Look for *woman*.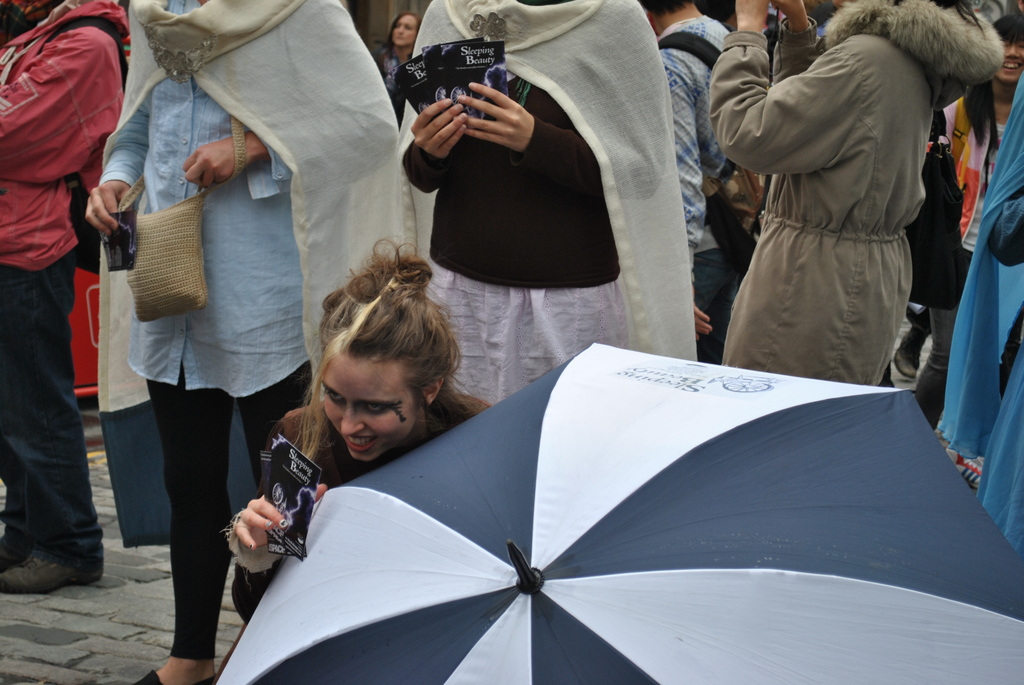
Found: x1=231, y1=244, x2=483, y2=618.
